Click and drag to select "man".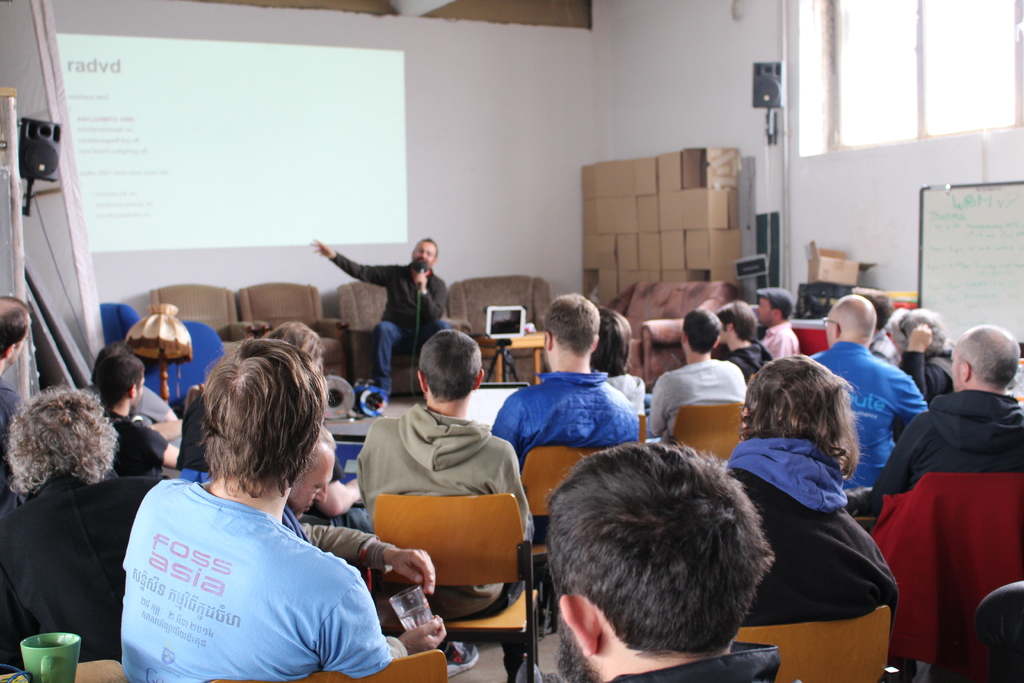
Selection: <region>310, 234, 445, 389</region>.
